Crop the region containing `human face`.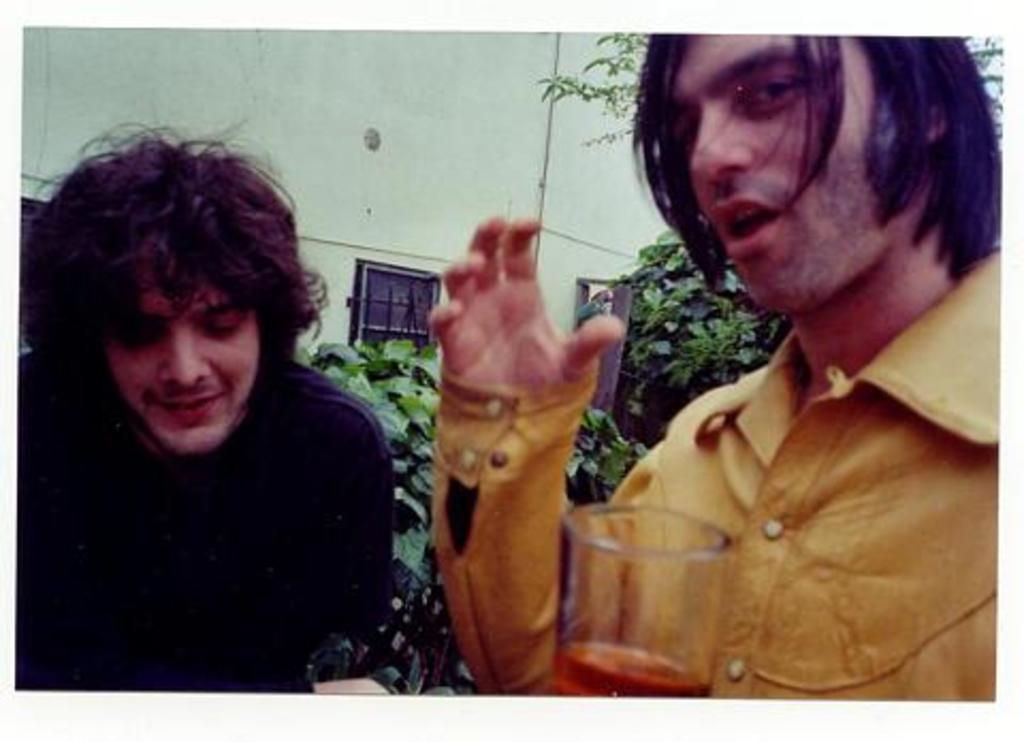
Crop region: x1=96 y1=252 x2=258 y2=452.
